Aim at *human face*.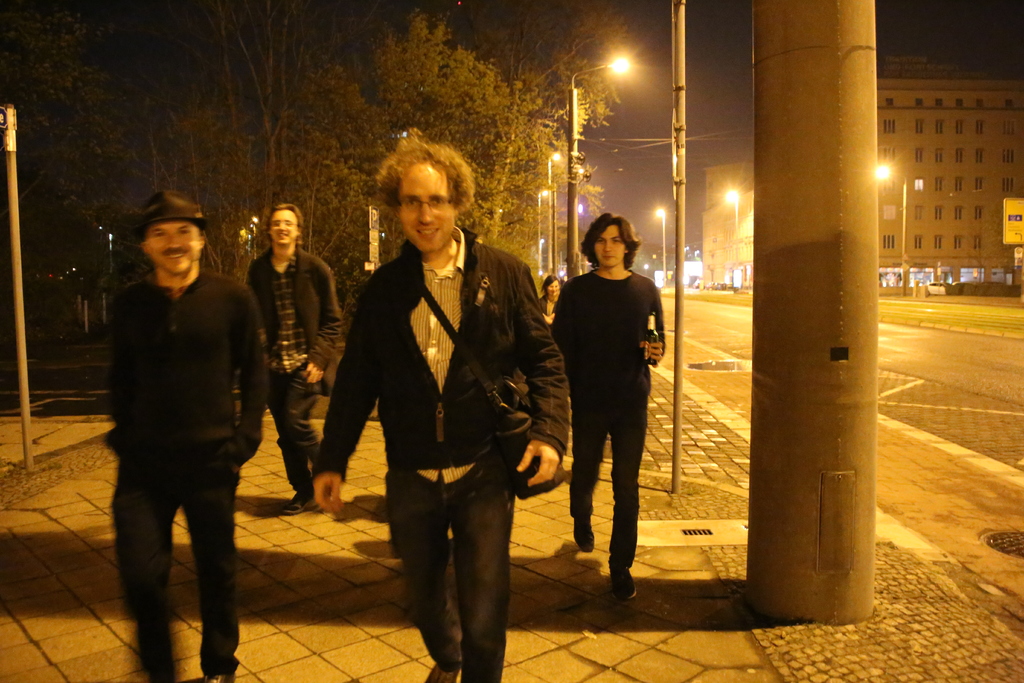
Aimed at [596,226,630,266].
